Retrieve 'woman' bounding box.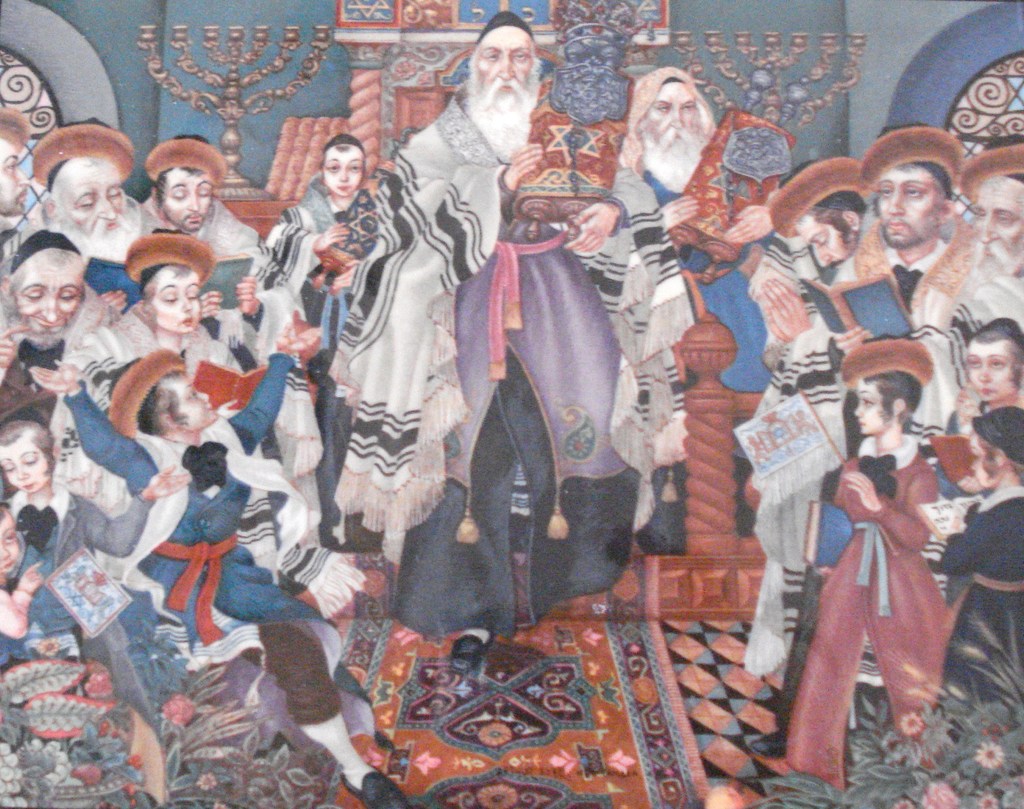
Bounding box: rect(794, 329, 954, 794).
